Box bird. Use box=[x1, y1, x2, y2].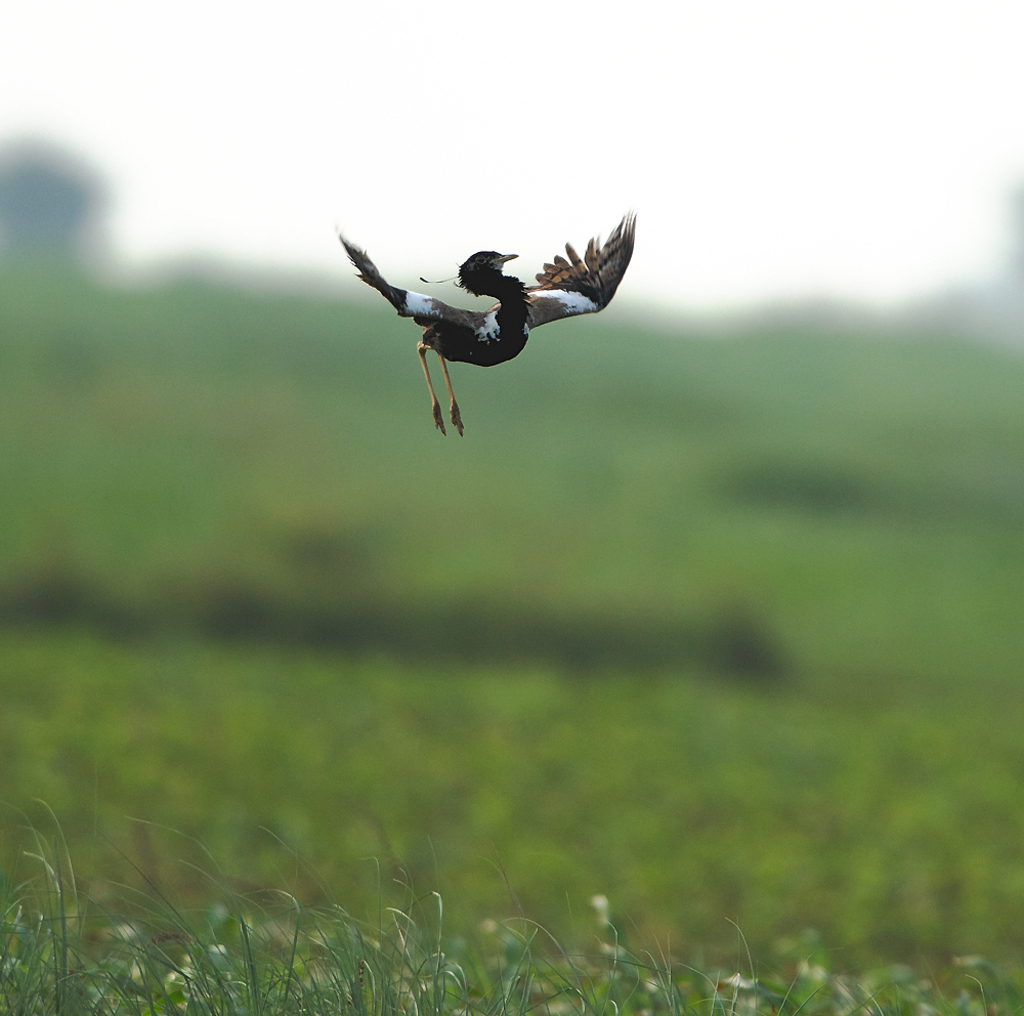
box=[331, 207, 639, 435].
